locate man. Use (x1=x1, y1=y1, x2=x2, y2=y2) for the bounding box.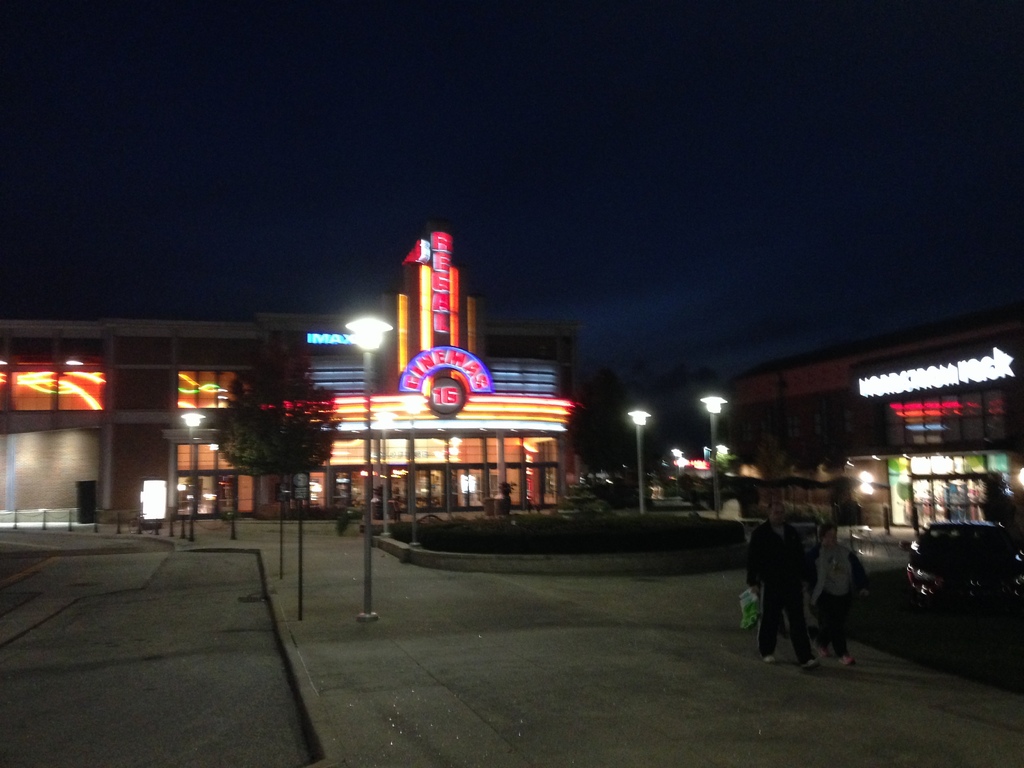
(x1=754, y1=518, x2=852, y2=675).
